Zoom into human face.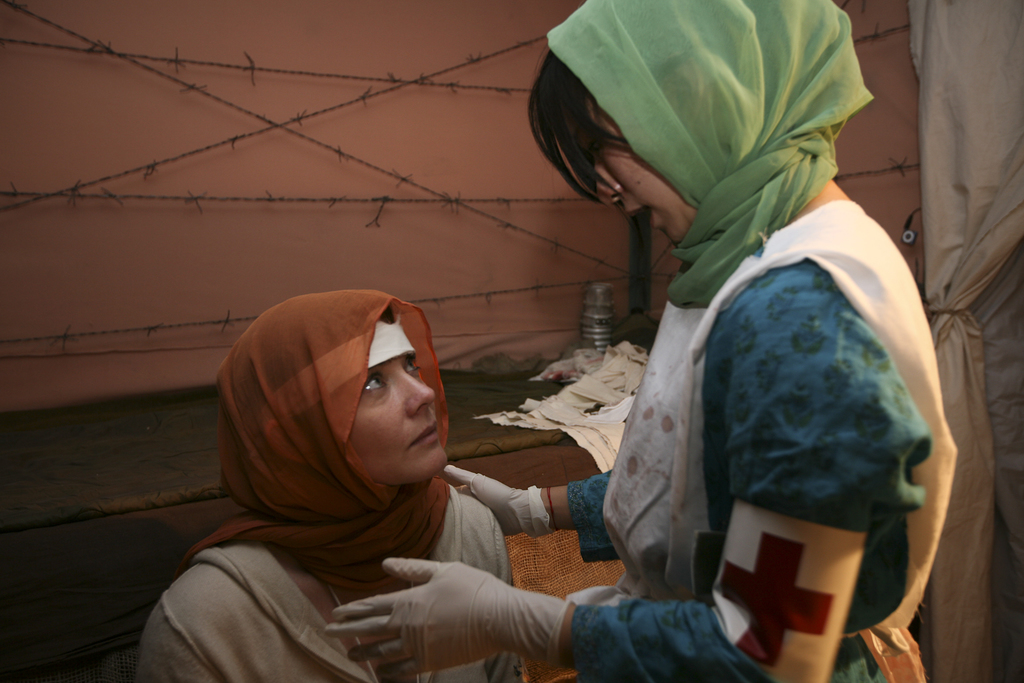
Zoom target: <box>593,114,692,239</box>.
